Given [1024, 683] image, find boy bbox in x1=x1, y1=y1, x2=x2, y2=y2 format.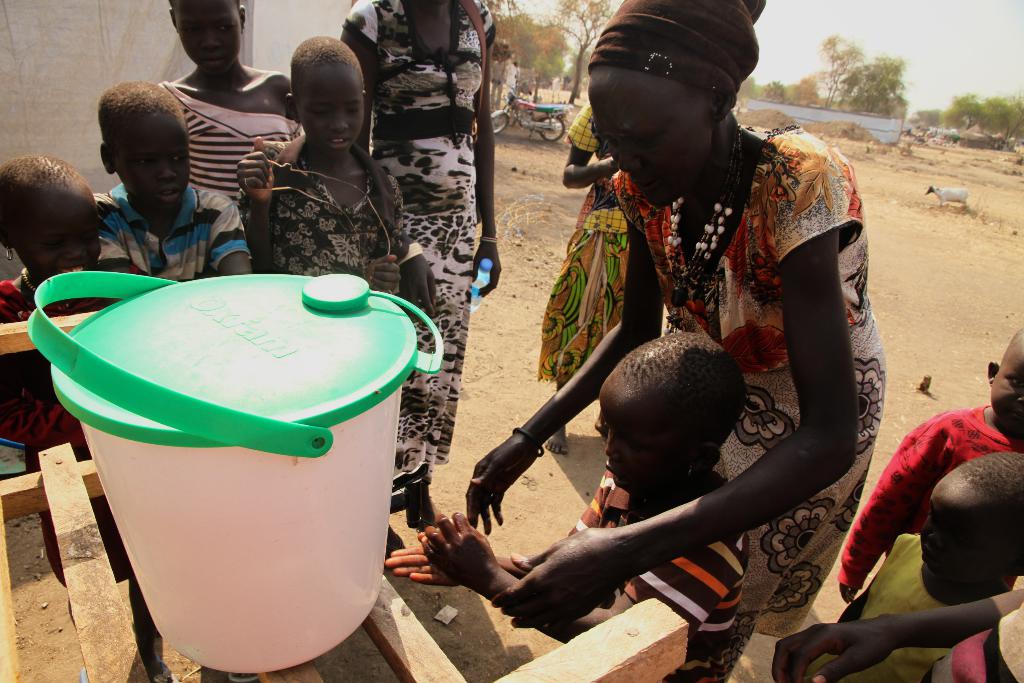
x1=384, y1=332, x2=750, y2=682.
